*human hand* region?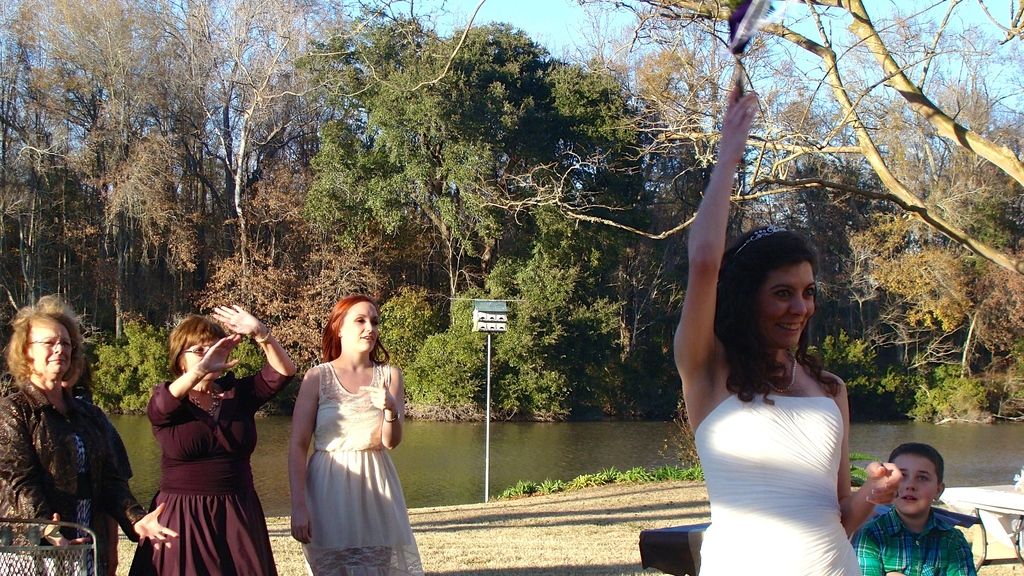
867 461 904 507
